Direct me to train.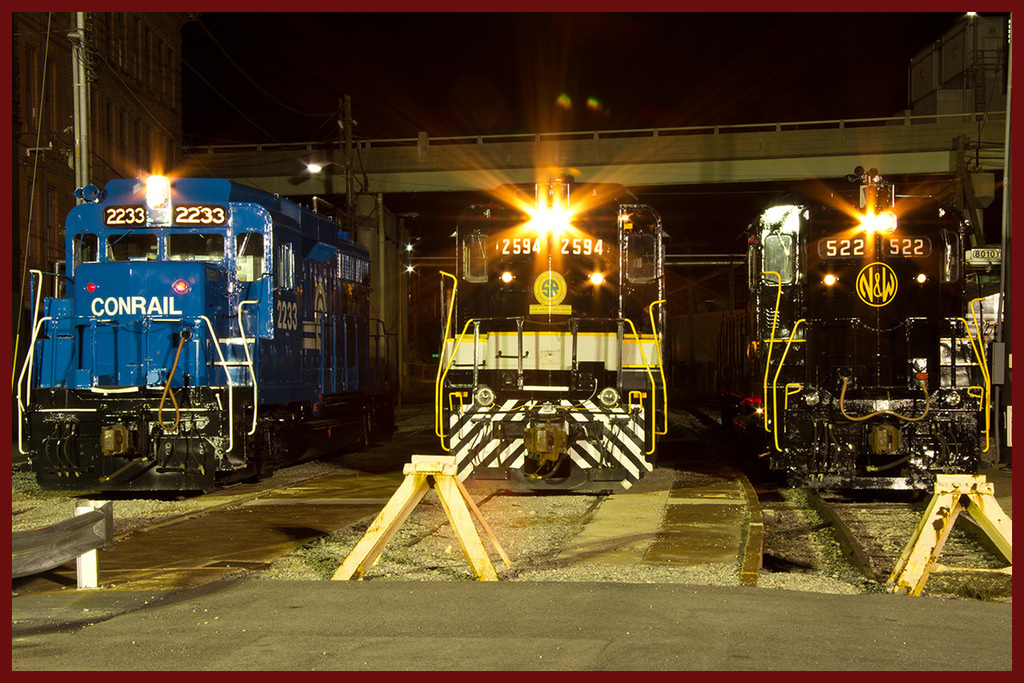
Direction: 432, 172, 667, 493.
